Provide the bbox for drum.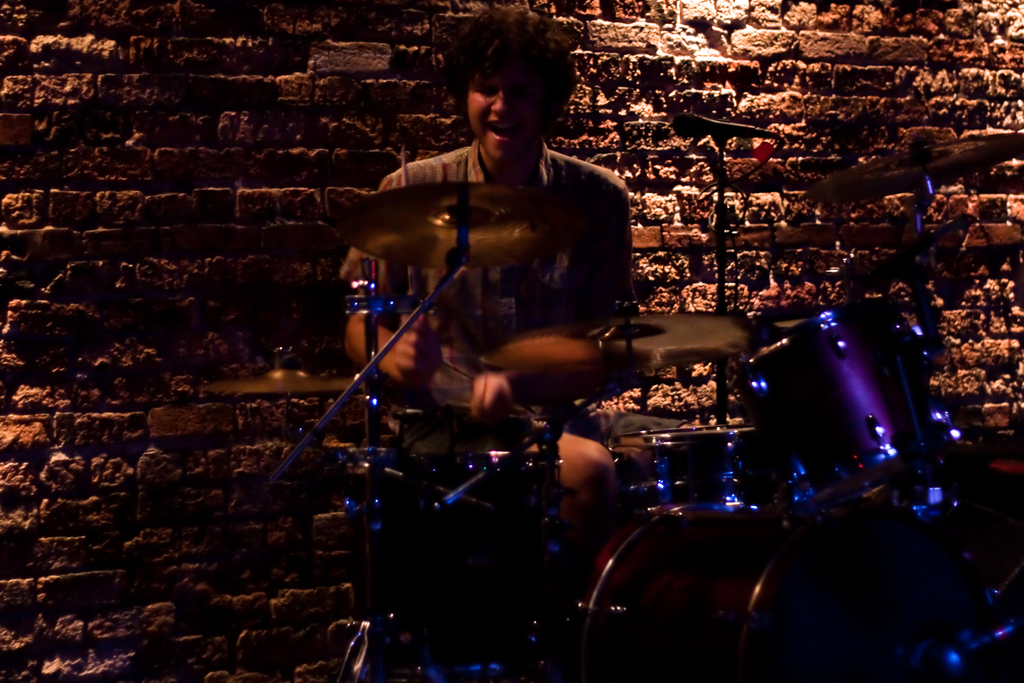
<region>733, 300, 959, 492</region>.
